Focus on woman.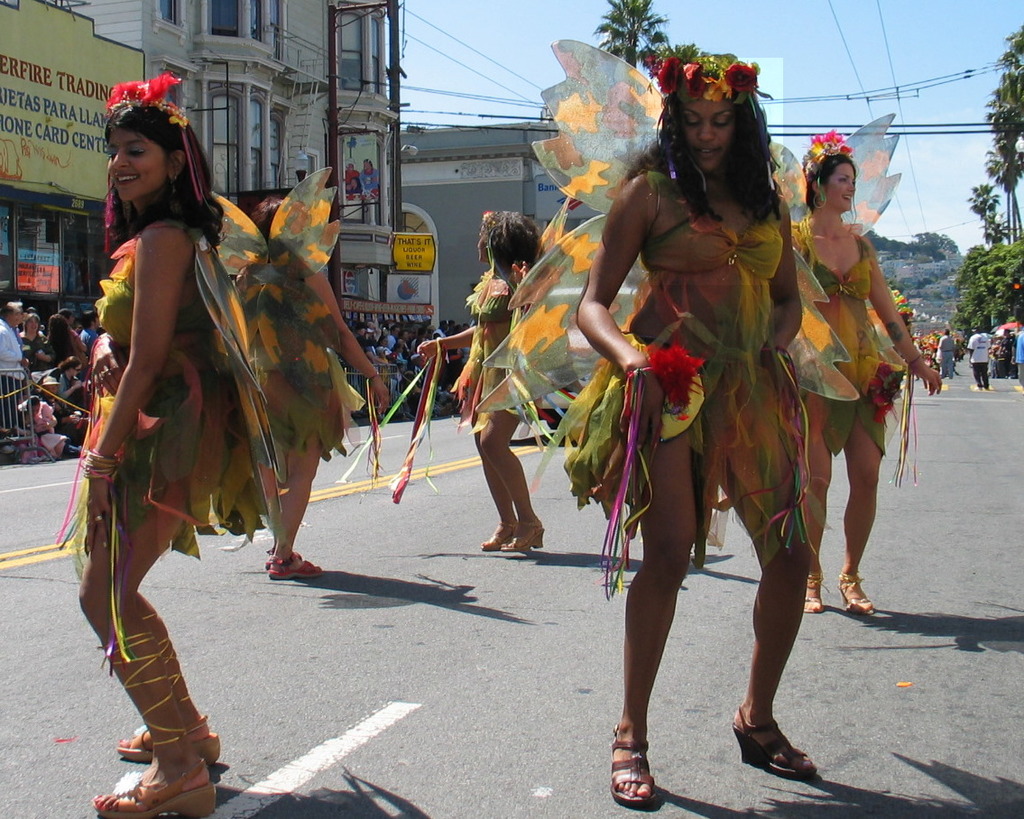
Focused at x1=578, y1=51, x2=832, y2=765.
